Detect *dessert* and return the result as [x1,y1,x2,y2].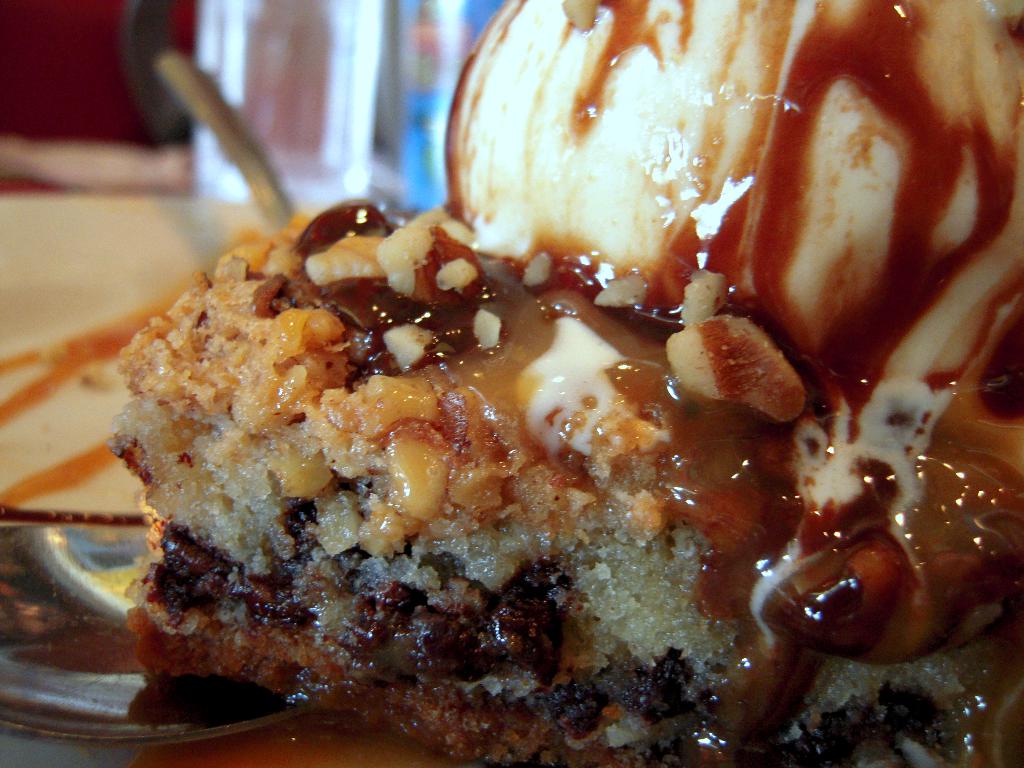
[131,65,1005,734].
